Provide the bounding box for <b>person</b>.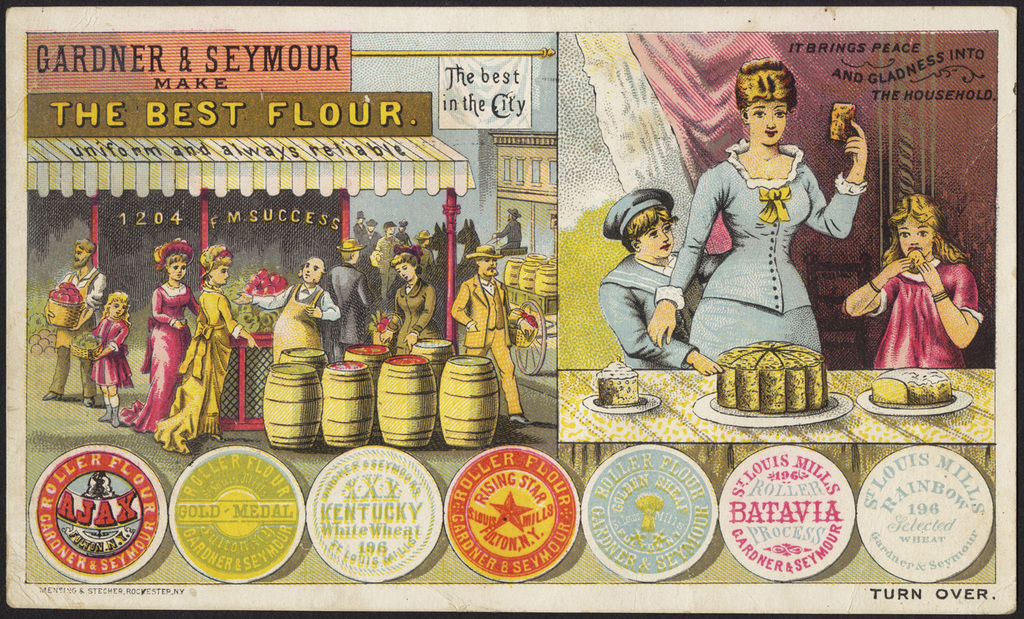
(324, 239, 375, 363).
